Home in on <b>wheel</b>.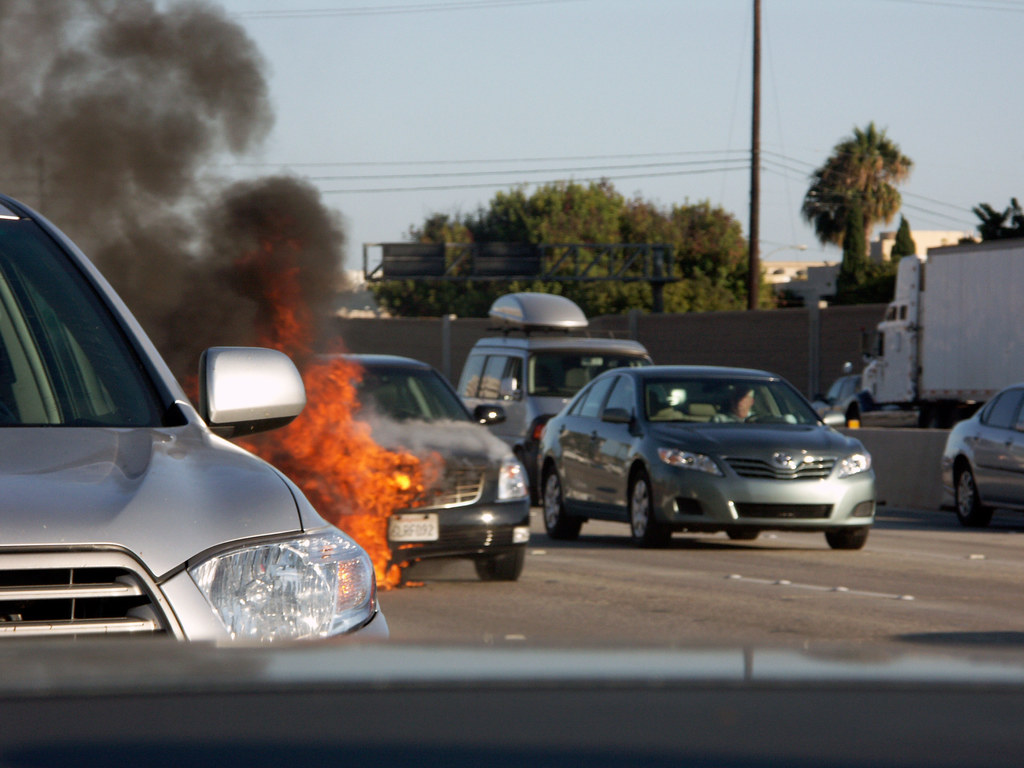
Homed in at 824, 529, 865, 549.
